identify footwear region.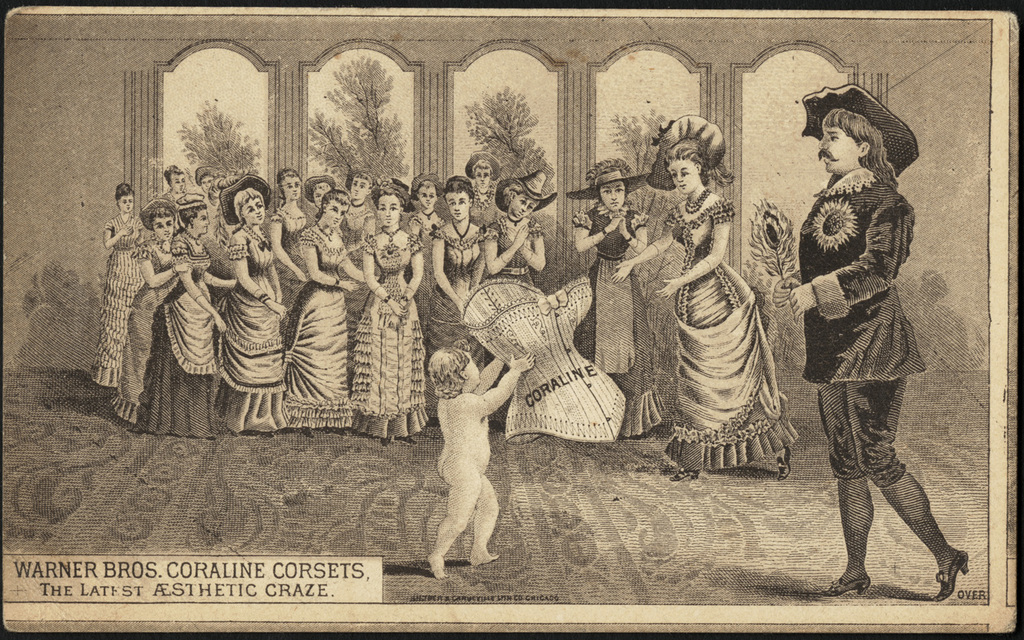
Region: bbox=[298, 426, 312, 439].
